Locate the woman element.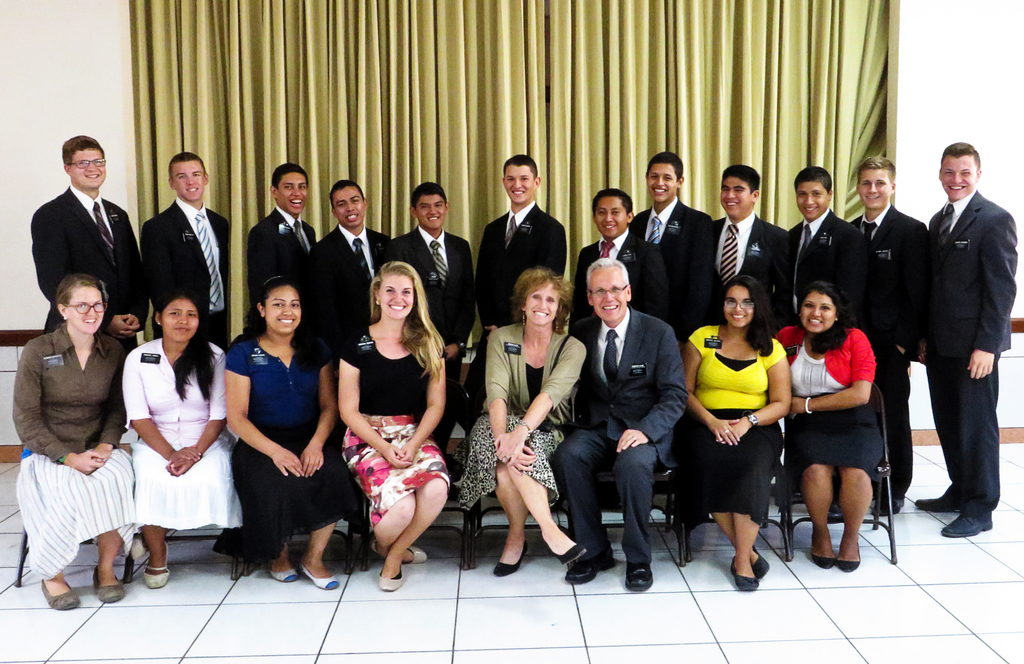
Element bbox: 675:275:792:589.
